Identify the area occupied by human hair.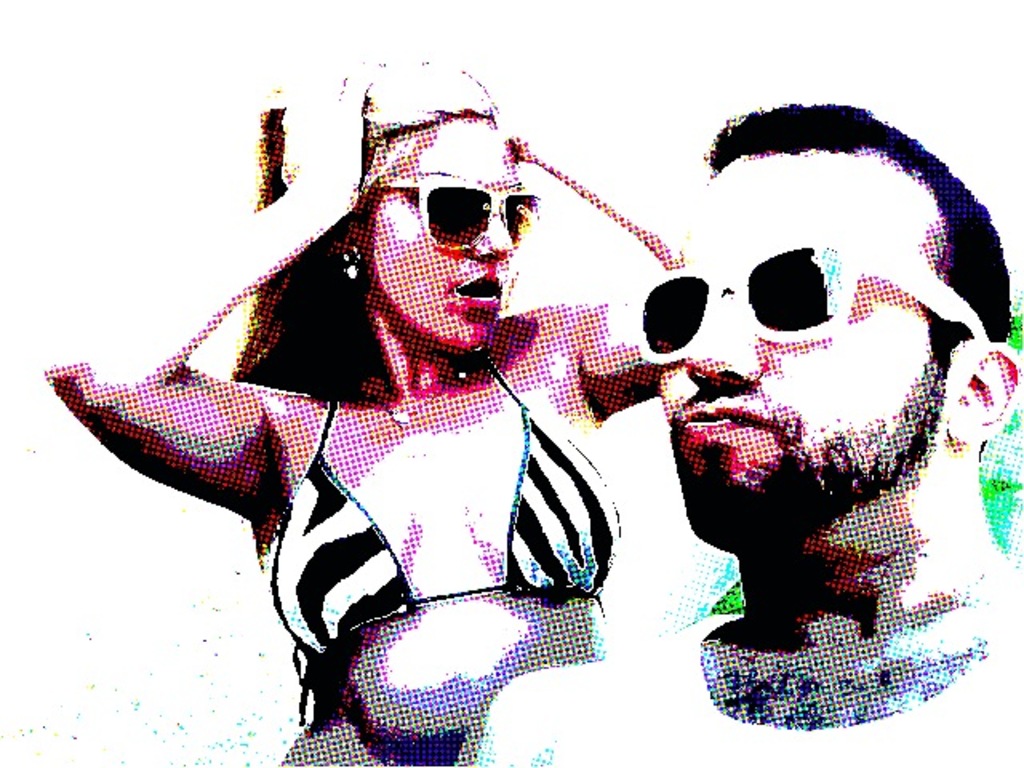
Area: region(704, 88, 1008, 379).
